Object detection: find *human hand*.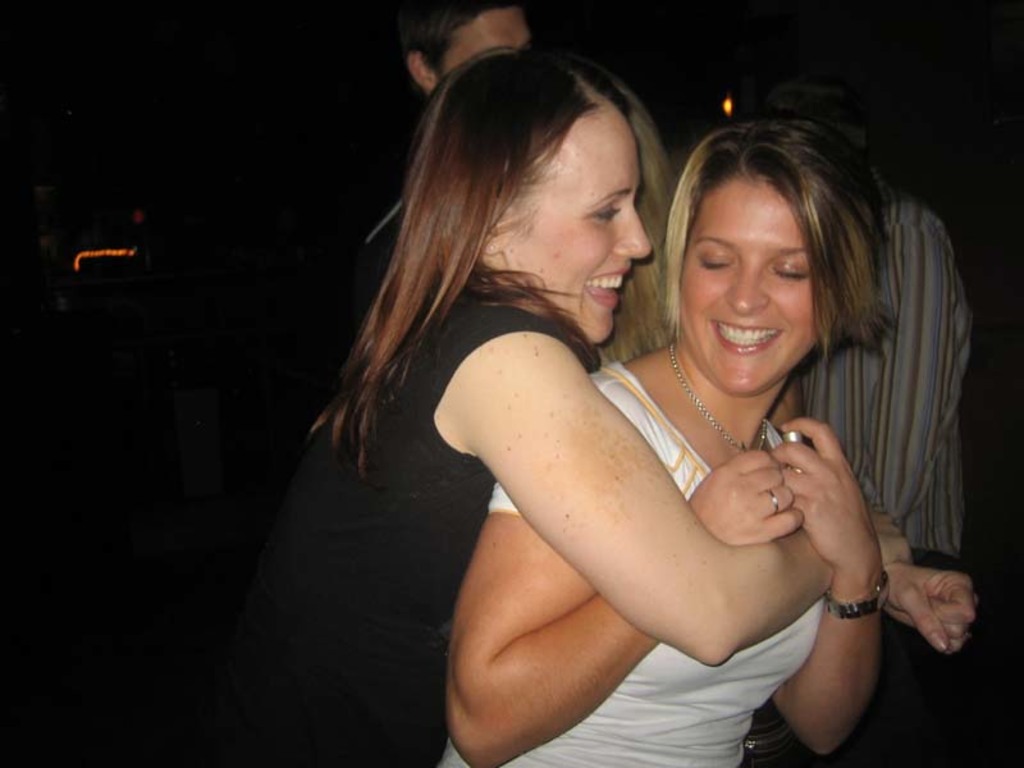
[x1=892, y1=541, x2=975, y2=664].
